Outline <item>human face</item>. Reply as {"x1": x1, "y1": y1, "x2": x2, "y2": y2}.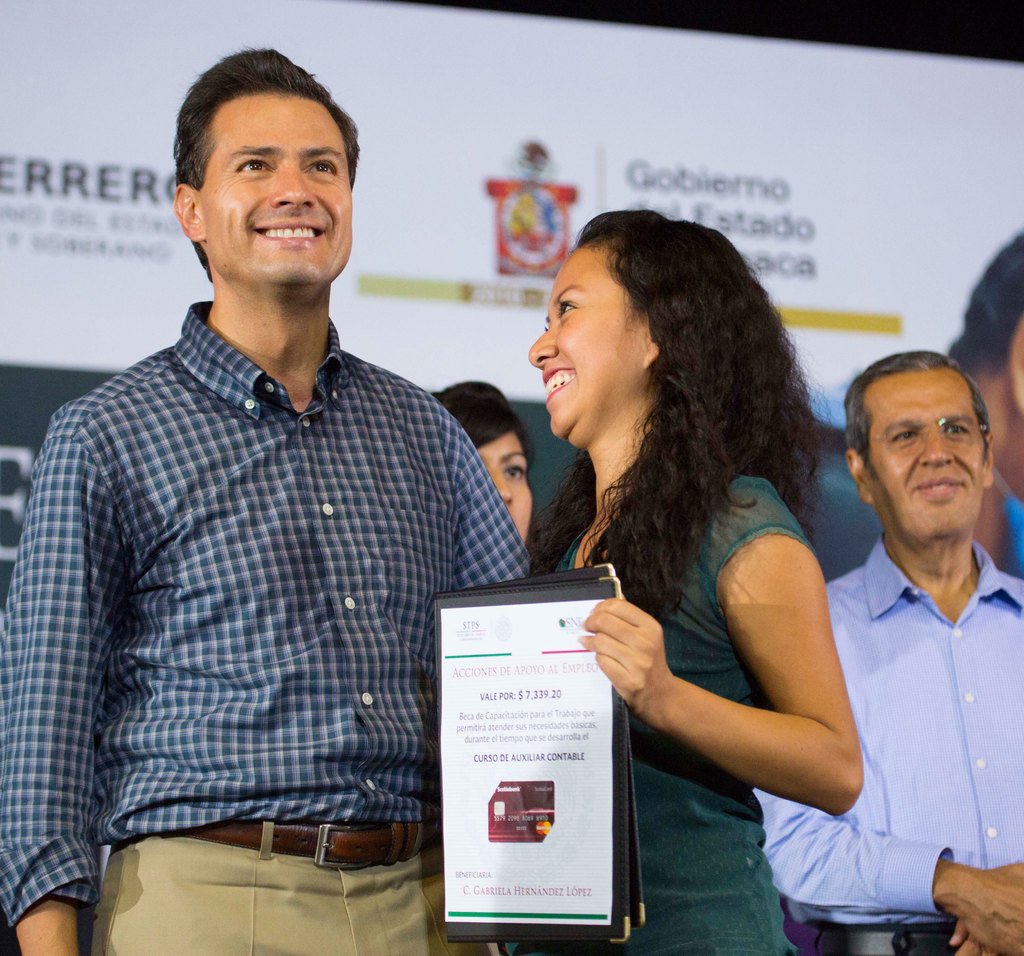
{"x1": 1012, "y1": 305, "x2": 1023, "y2": 486}.
